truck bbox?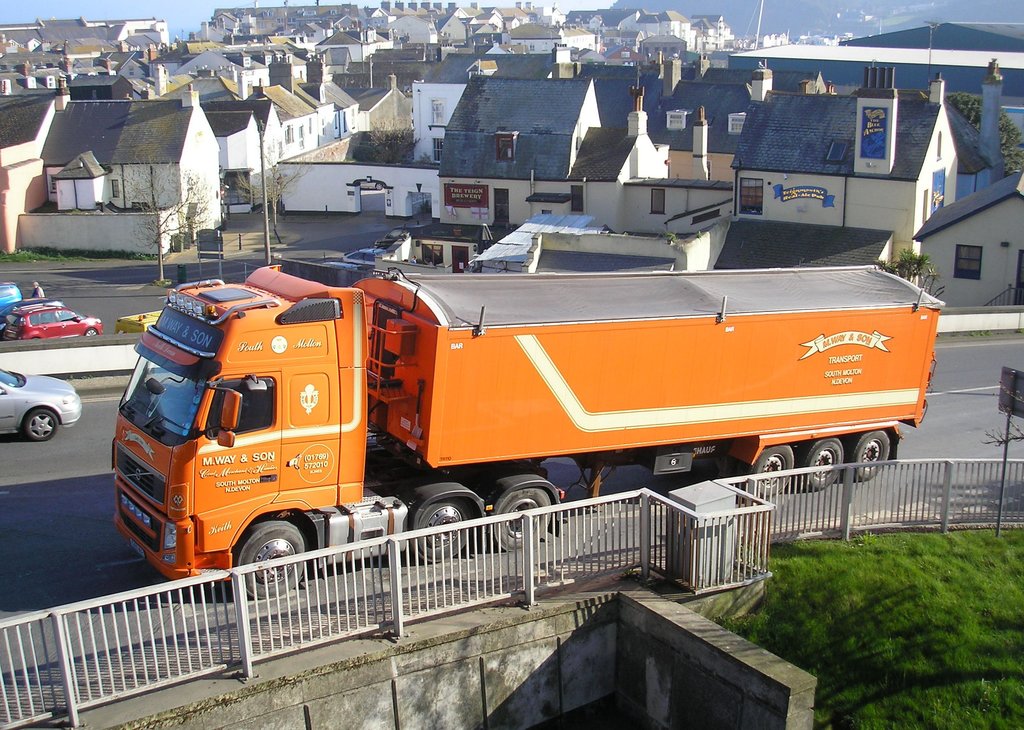
106:242:938:565
